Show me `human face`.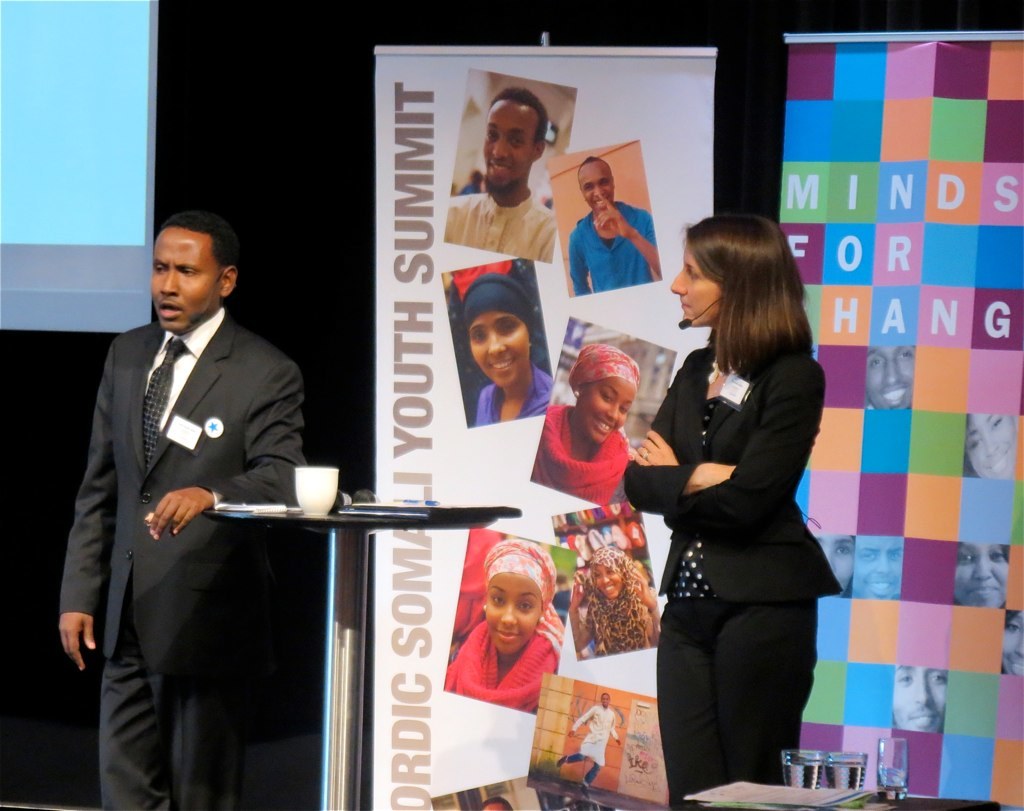
`human face` is here: pyautogui.locateOnScreen(568, 161, 615, 216).
